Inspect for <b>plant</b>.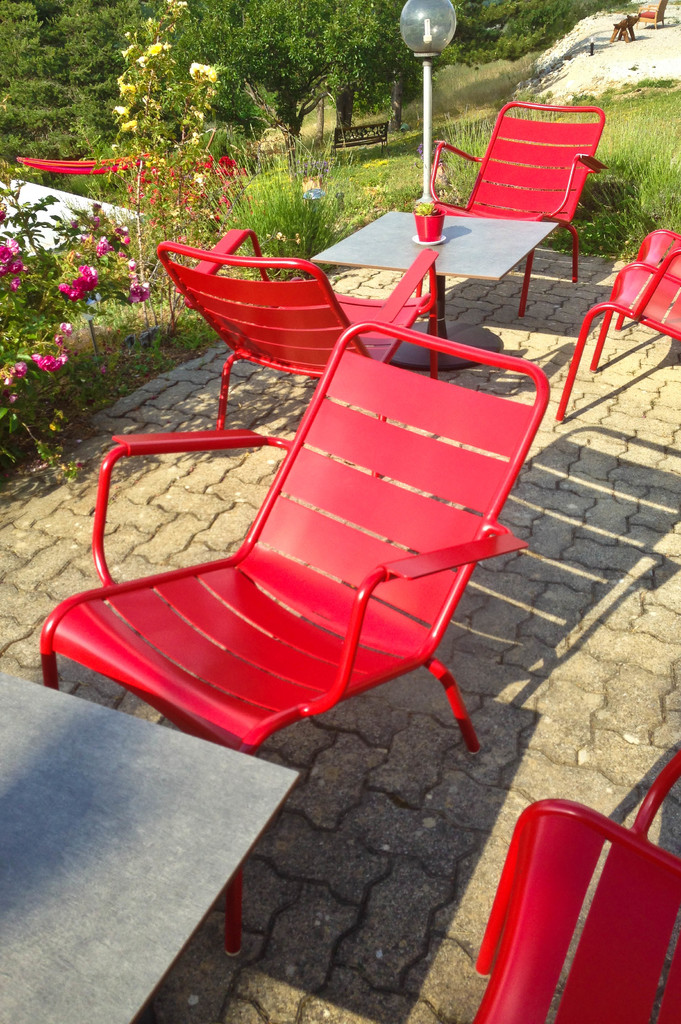
Inspection: detection(0, 140, 154, 490).
